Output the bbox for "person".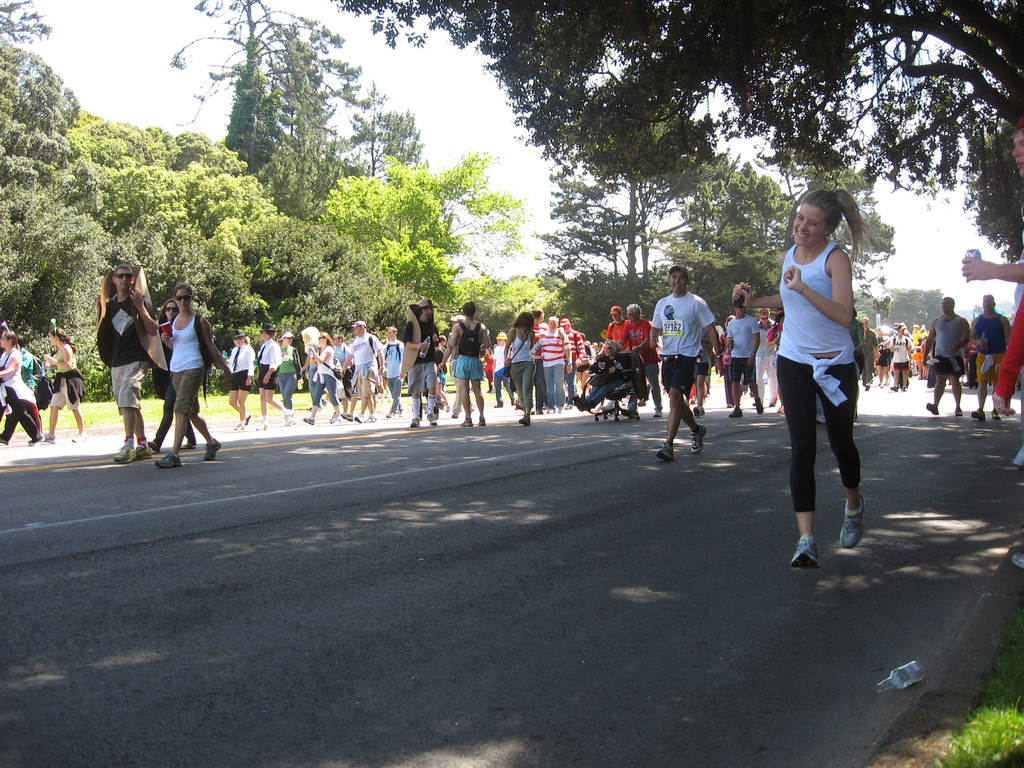
Rect(143, 285, 206, 454).
